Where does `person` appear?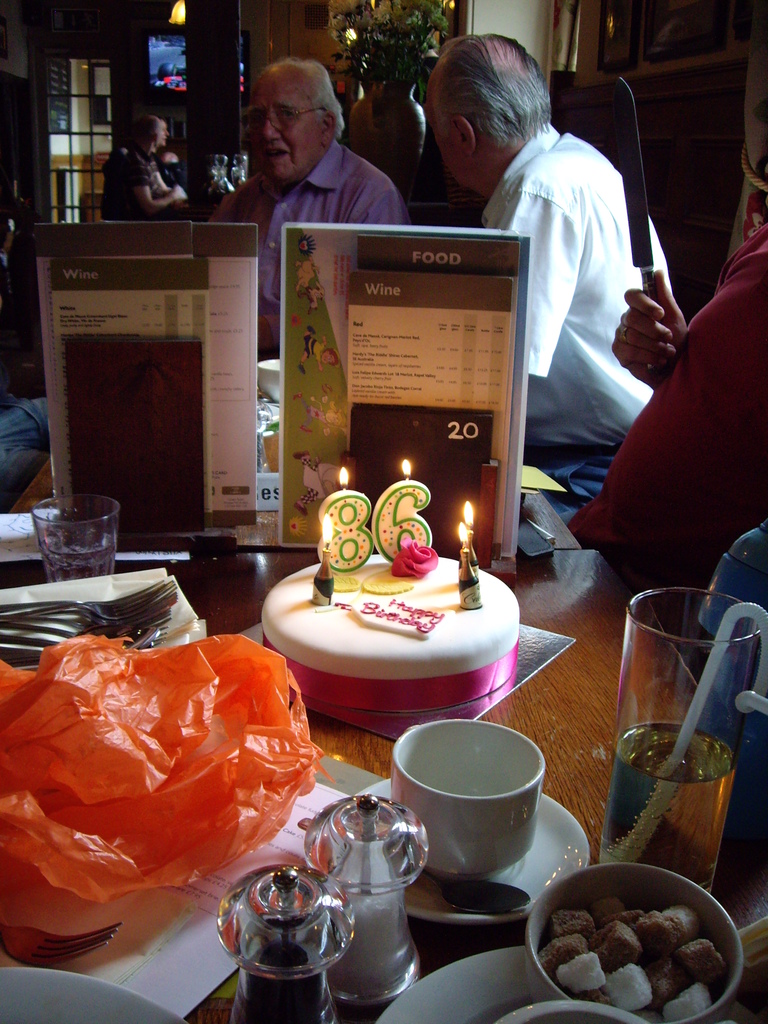
Appears at pyautogui.locateOnScreen(202, 53, 413, 356).
